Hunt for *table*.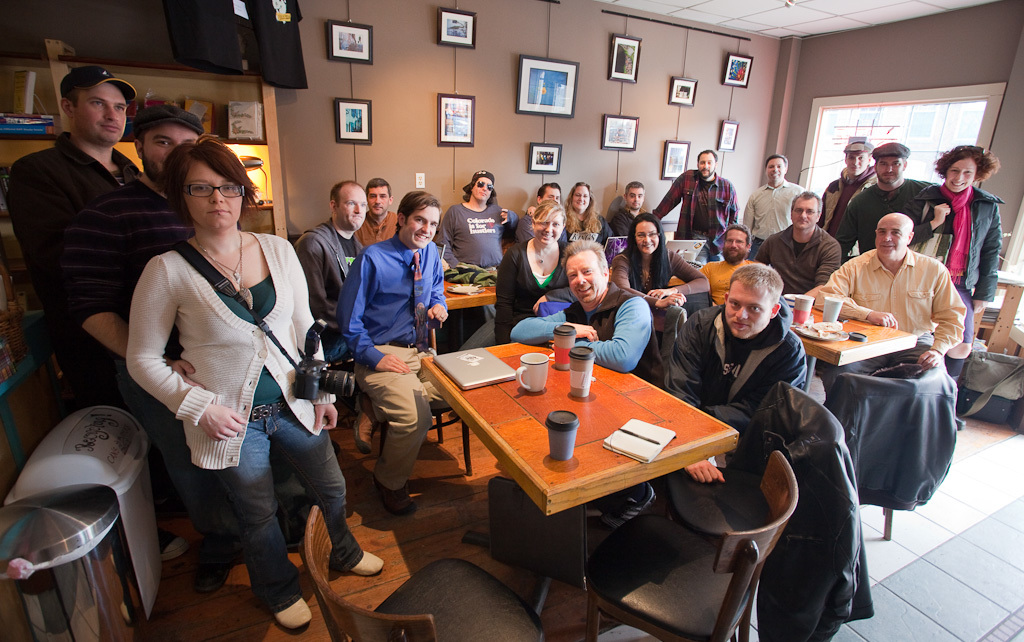
Hunted down at {"left": 789, "top": 305, "right": 920, "bottom": 394}.
